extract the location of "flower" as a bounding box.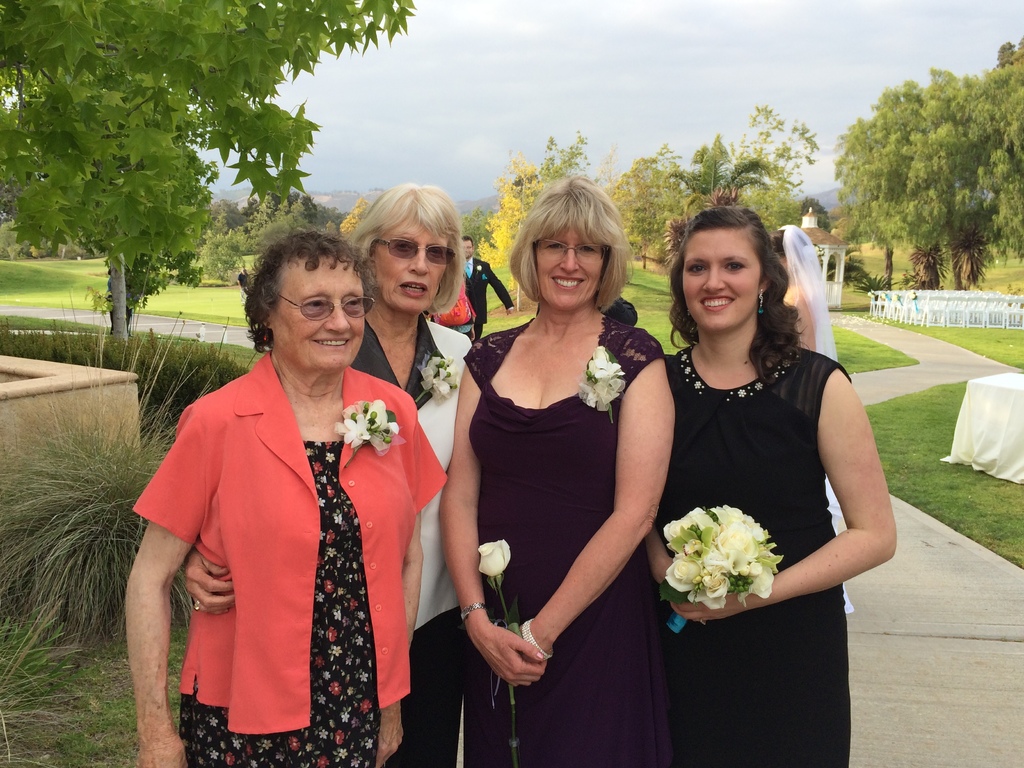
[left=590, top=375, right=626, bottom=412].
